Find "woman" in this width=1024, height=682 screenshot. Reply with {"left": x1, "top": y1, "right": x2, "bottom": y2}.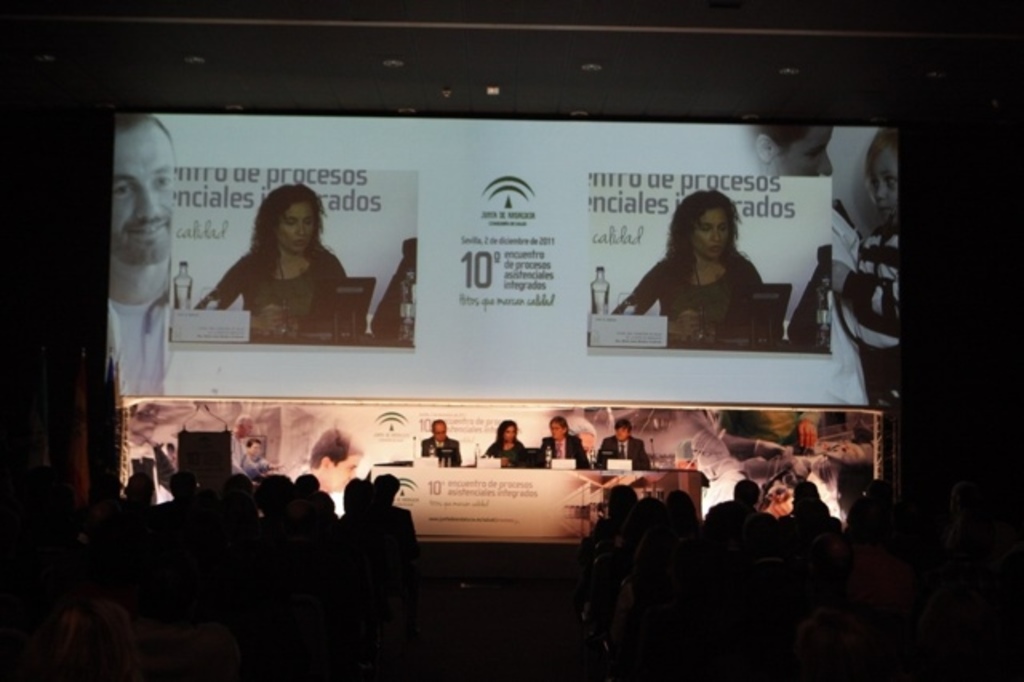
{"left": 630, "top": 191, "right": 773, "bottom": 354}.
